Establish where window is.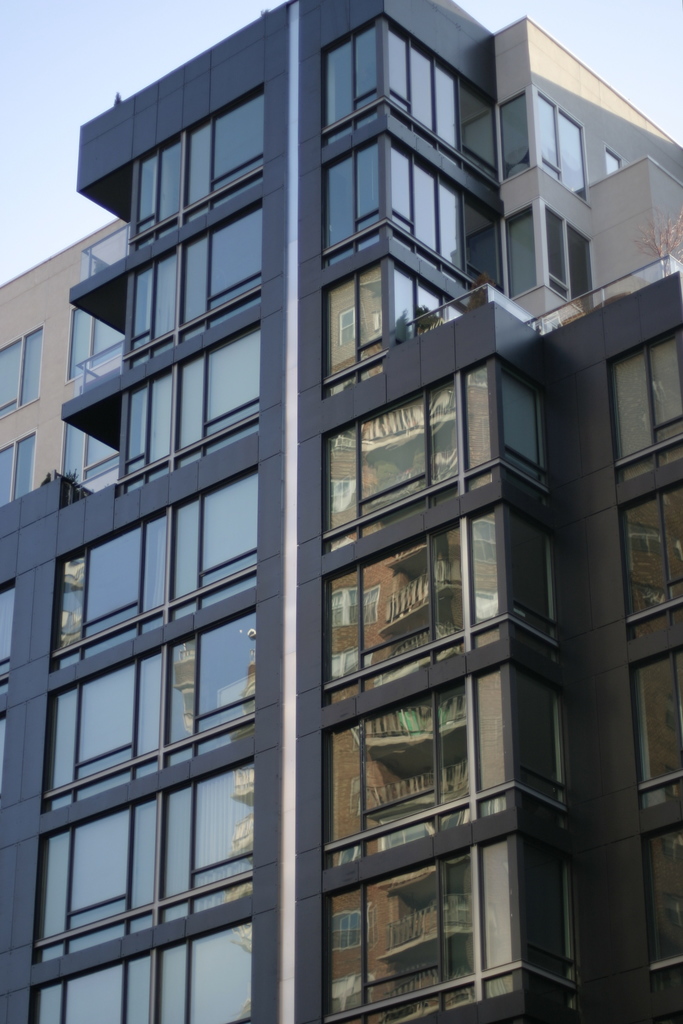
Established at 322, 502, 508, 708.
